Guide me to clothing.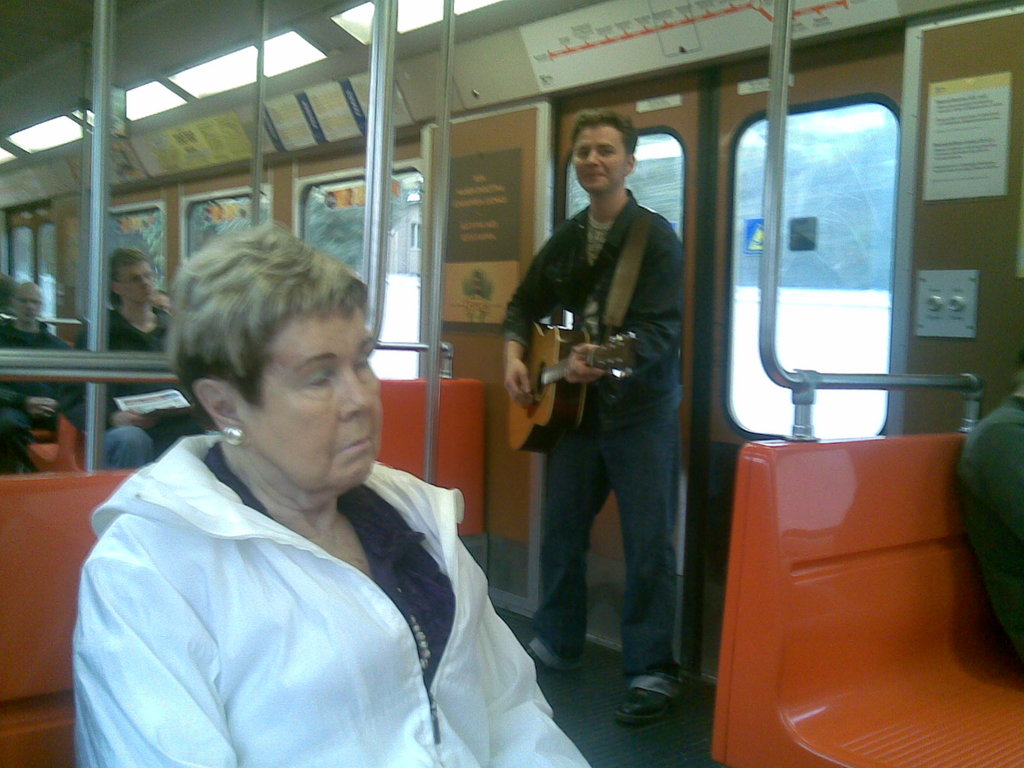
Guidance: {"left": 0, "top": 311, "right": 79, "bottom": 471}.
